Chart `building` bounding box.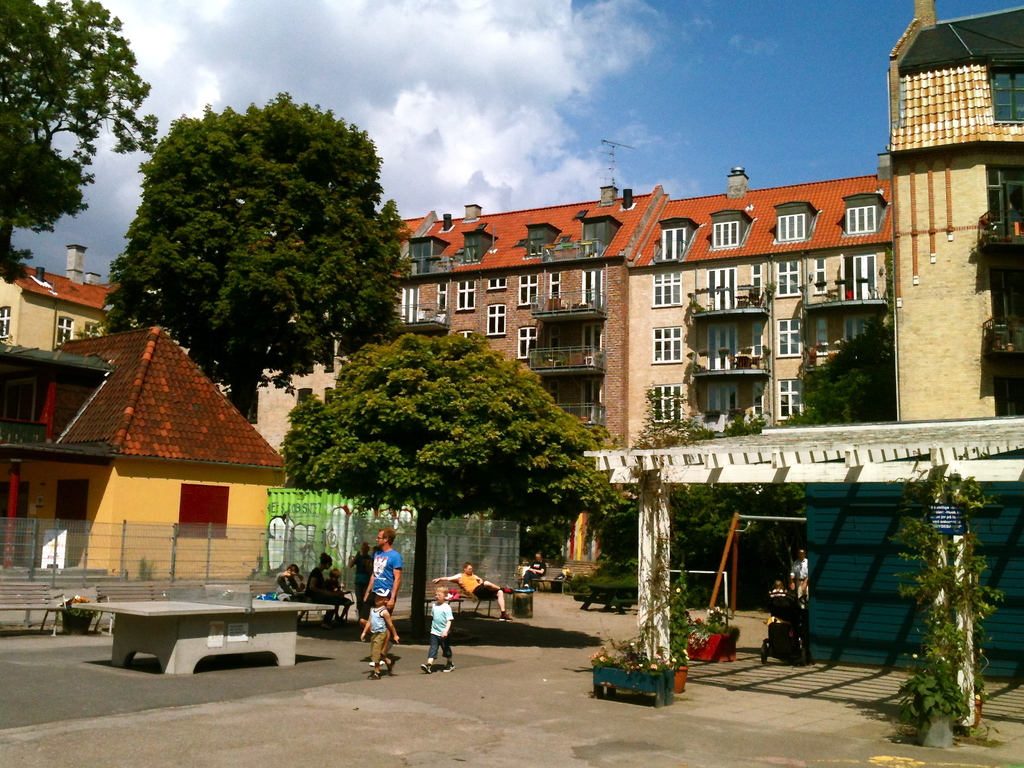
Charted: (0,167,890,562).
